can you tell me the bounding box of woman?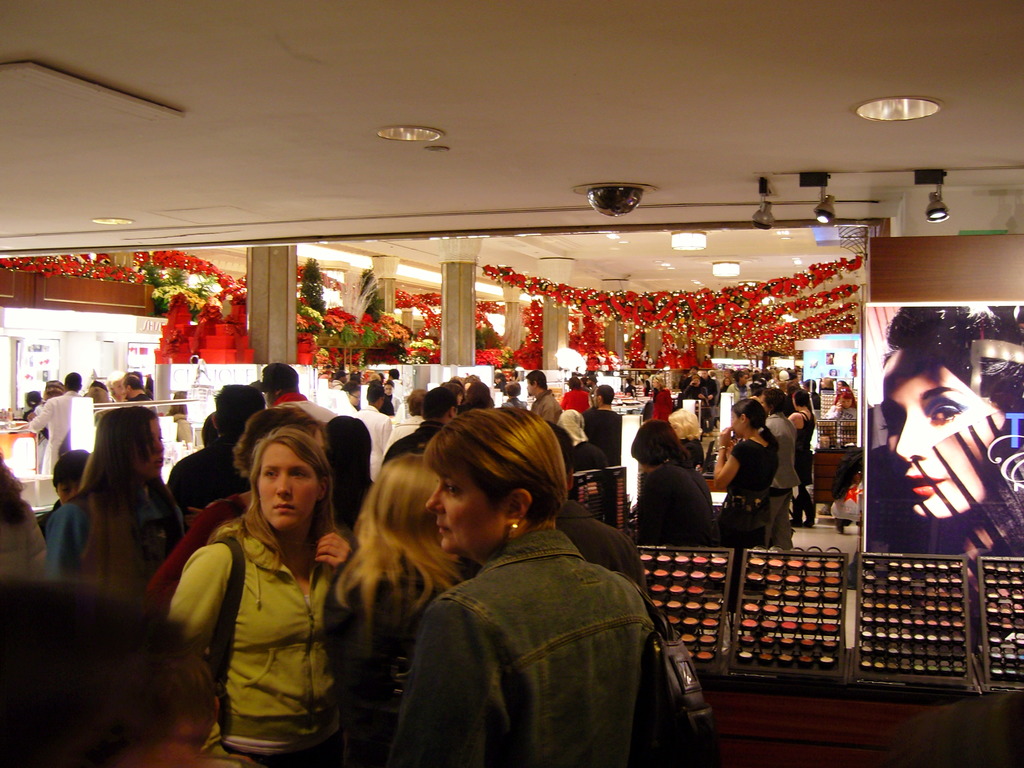
(x1=157, y1=399, x2=364, y2=763).
